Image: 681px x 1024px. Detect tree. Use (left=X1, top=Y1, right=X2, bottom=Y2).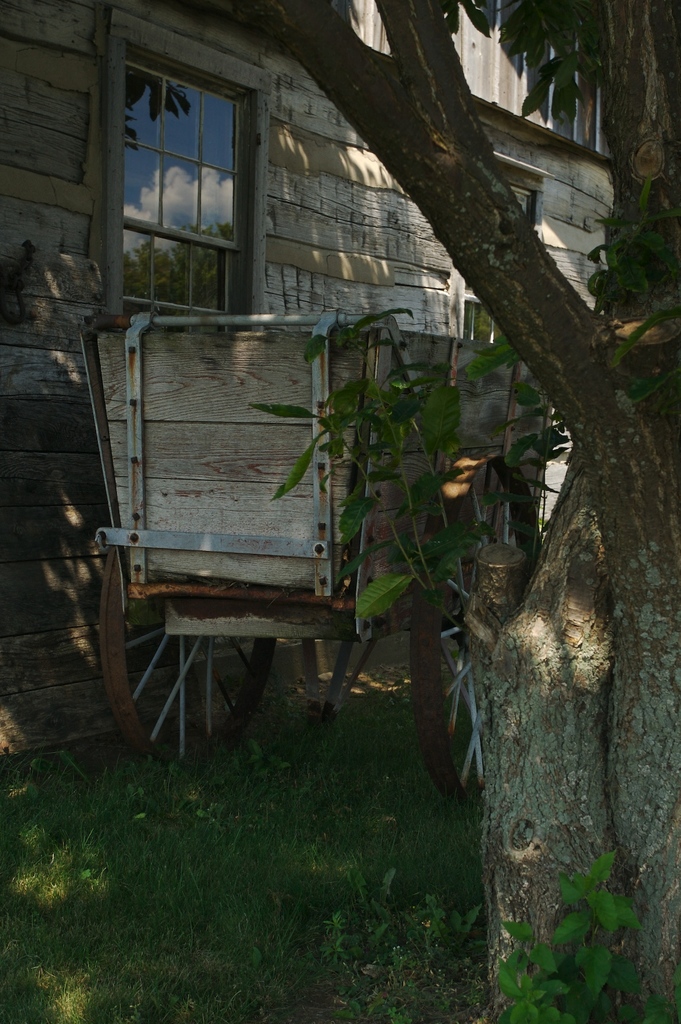
(left=150, top=0, right=680, bottom=1023).
